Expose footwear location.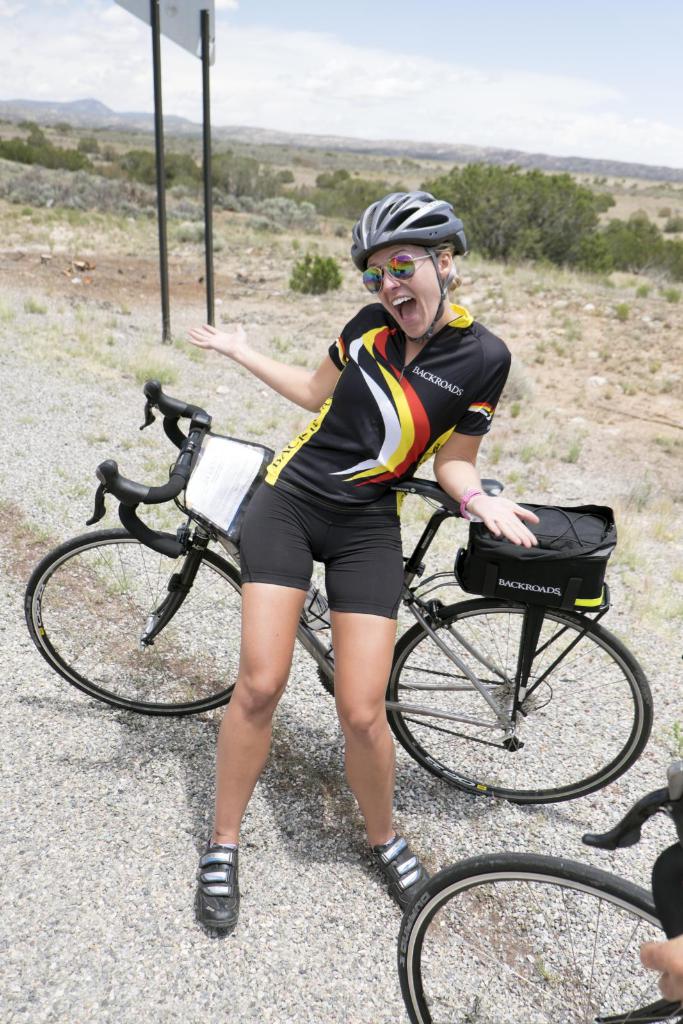
Exposed at bbox=(371, 826, 428, 919).
